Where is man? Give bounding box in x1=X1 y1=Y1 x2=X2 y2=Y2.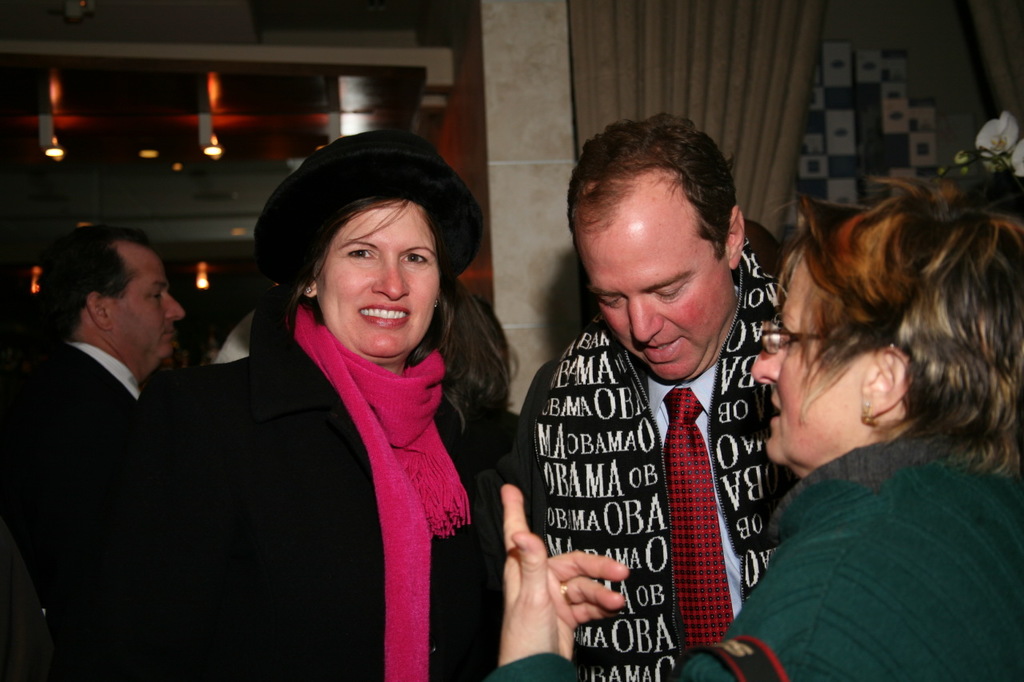
x1=506 y1=113 x2=809 y2=681.
